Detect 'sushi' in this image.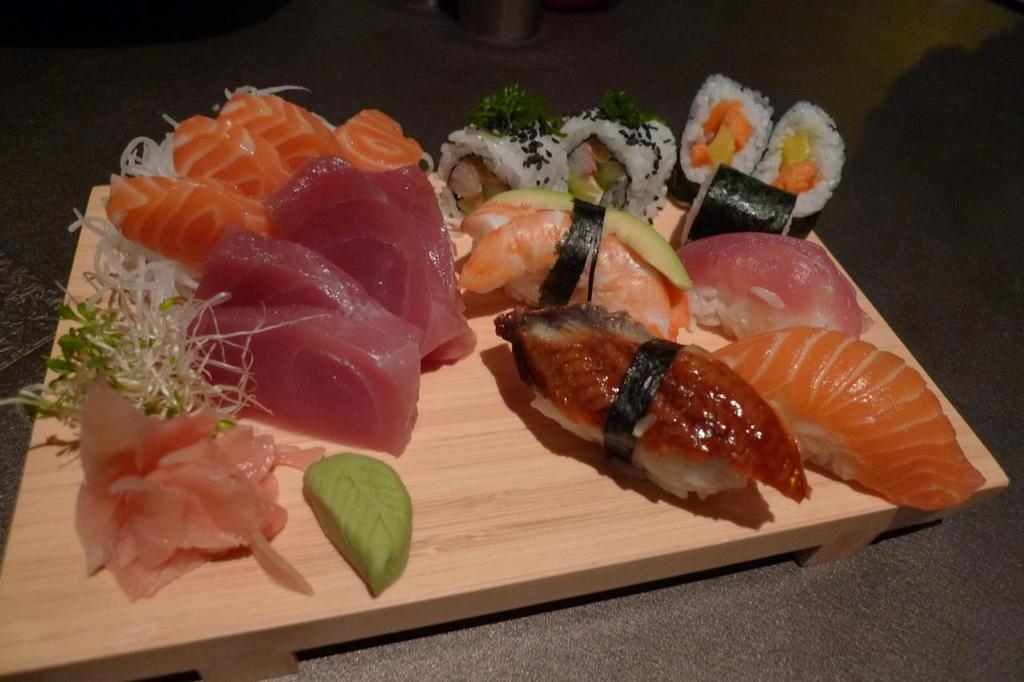
Detection: <region>486, 284, 851, 523</region>.
